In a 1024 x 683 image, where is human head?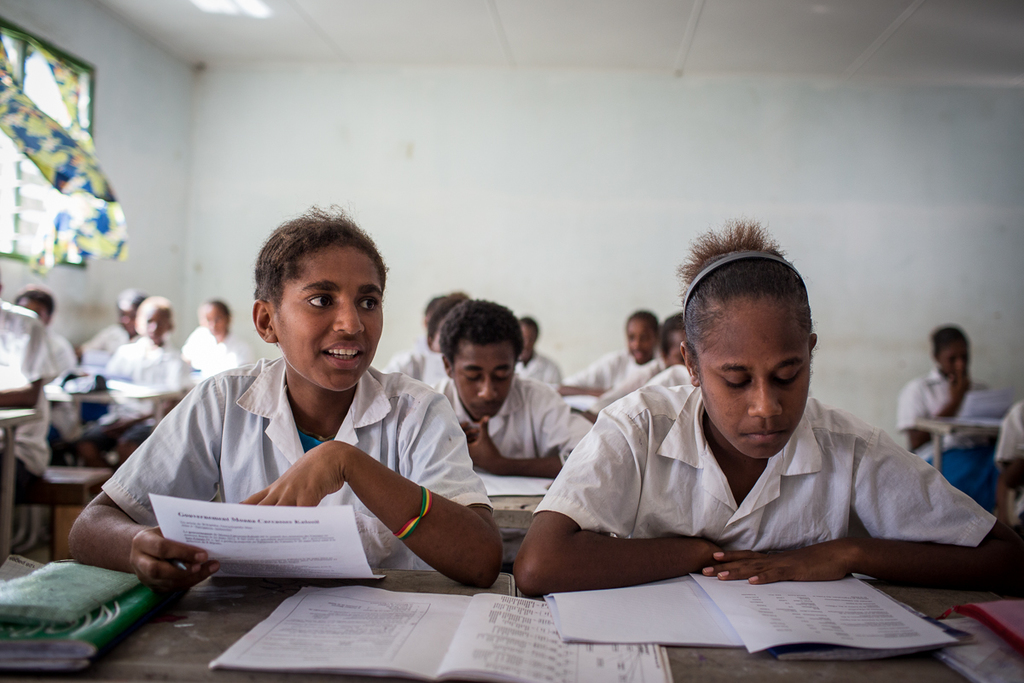
<box>435,294,528,423</box>.
